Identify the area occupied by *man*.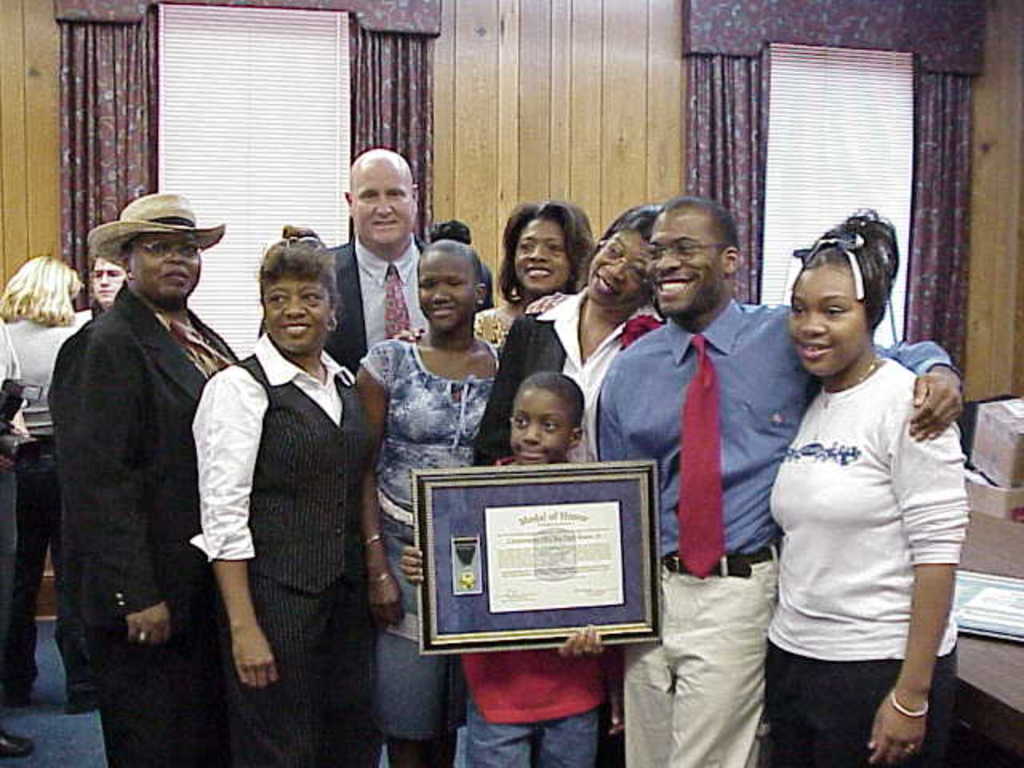
Area: pyautogui.locateOnScreen(83, 250, 133, 302).
